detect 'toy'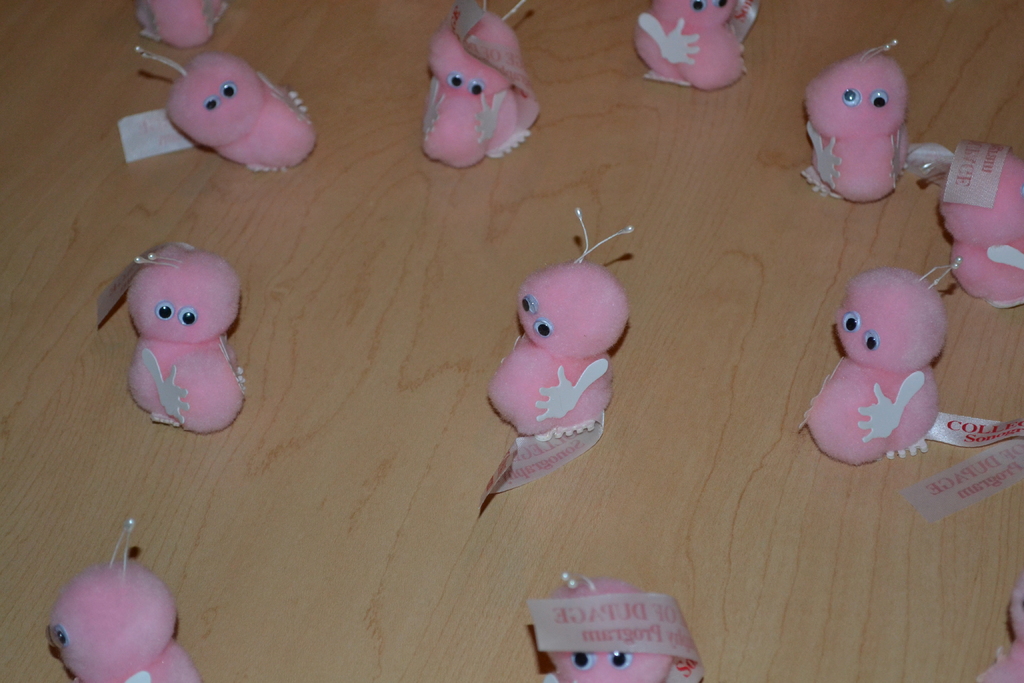
40/525/211/682
